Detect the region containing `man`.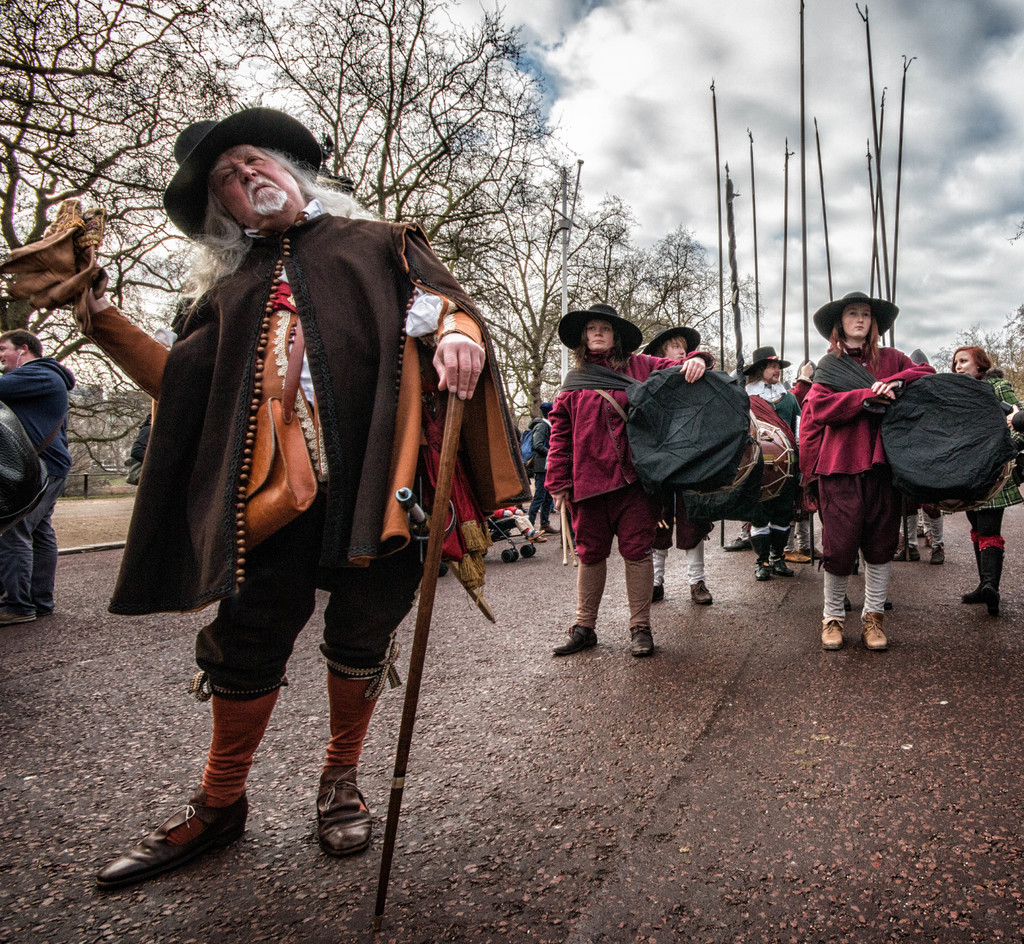
bbox=(0, 324, 76, 626).
